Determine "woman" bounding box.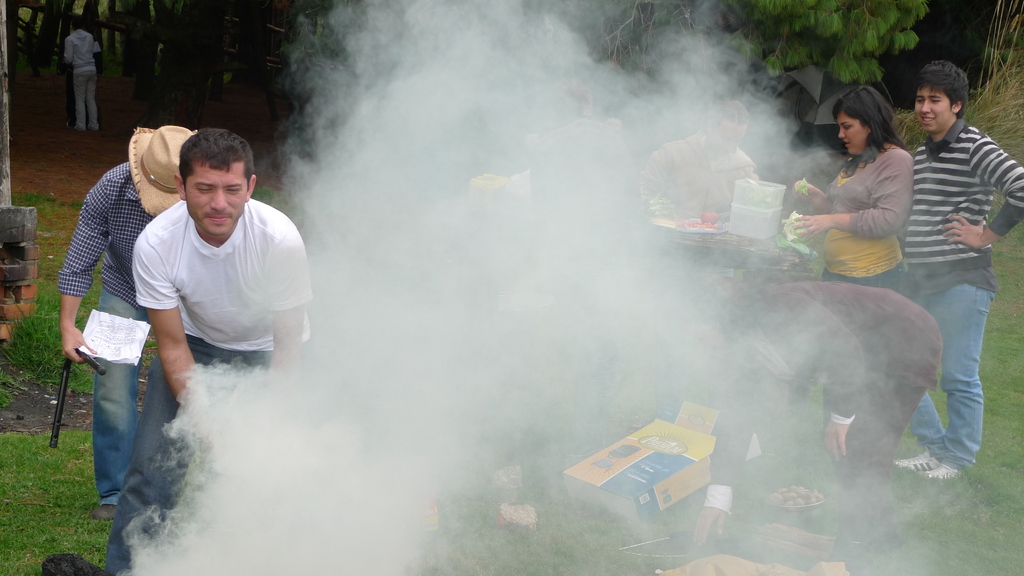
Determined: (left=806, top=79, right=921, bottom=303).
